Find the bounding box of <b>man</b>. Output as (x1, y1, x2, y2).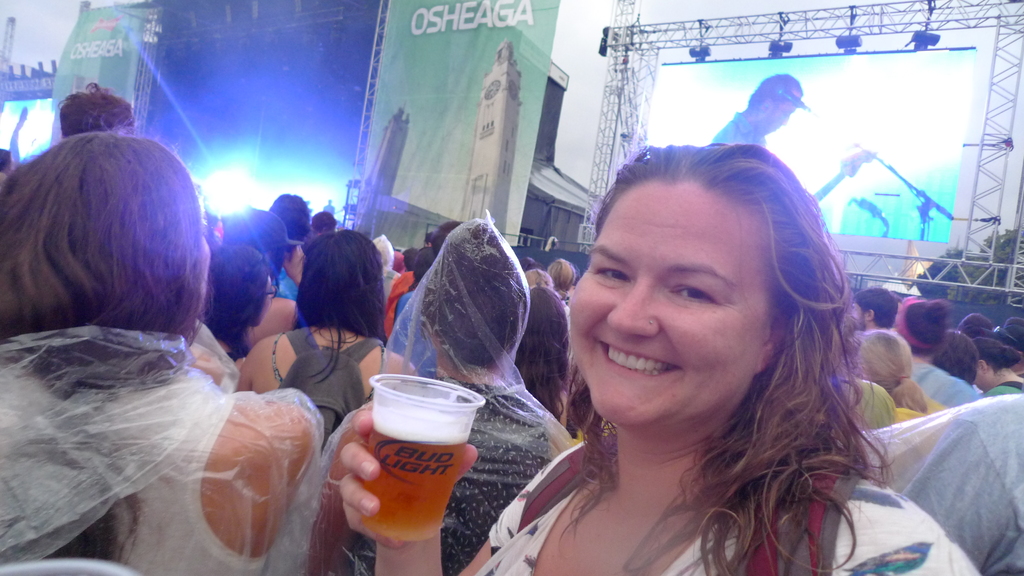
(706, 75, 803, 145).
